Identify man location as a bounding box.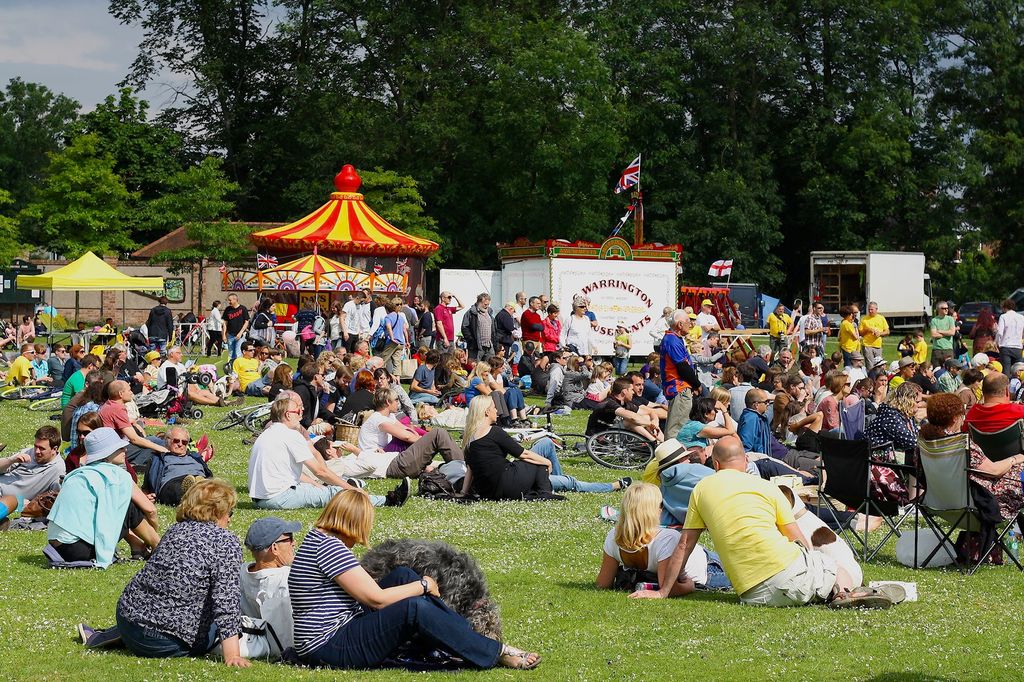
[699,296,720,331].
